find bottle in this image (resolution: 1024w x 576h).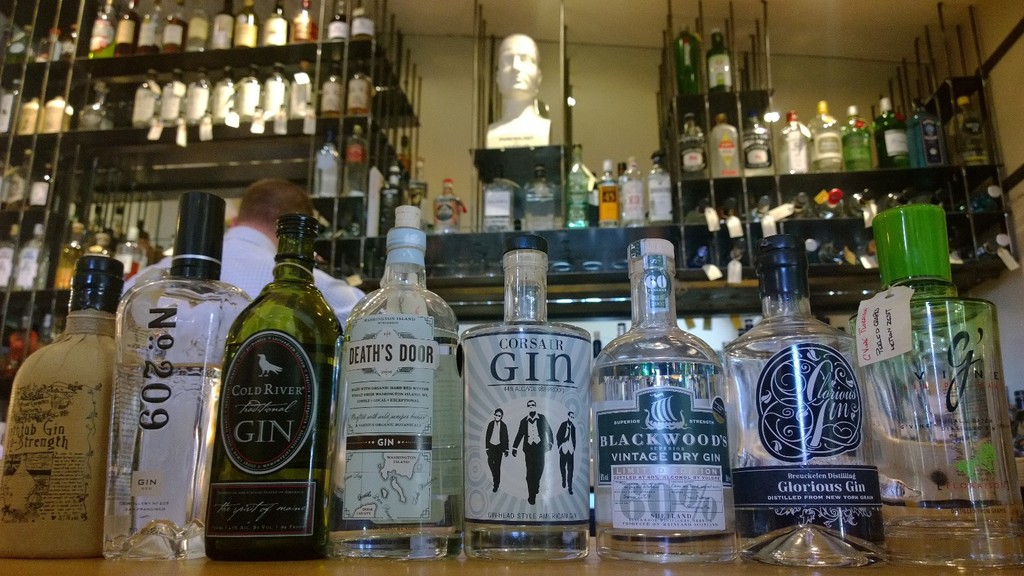
left=213, top=211, right=333, bottom=572.
